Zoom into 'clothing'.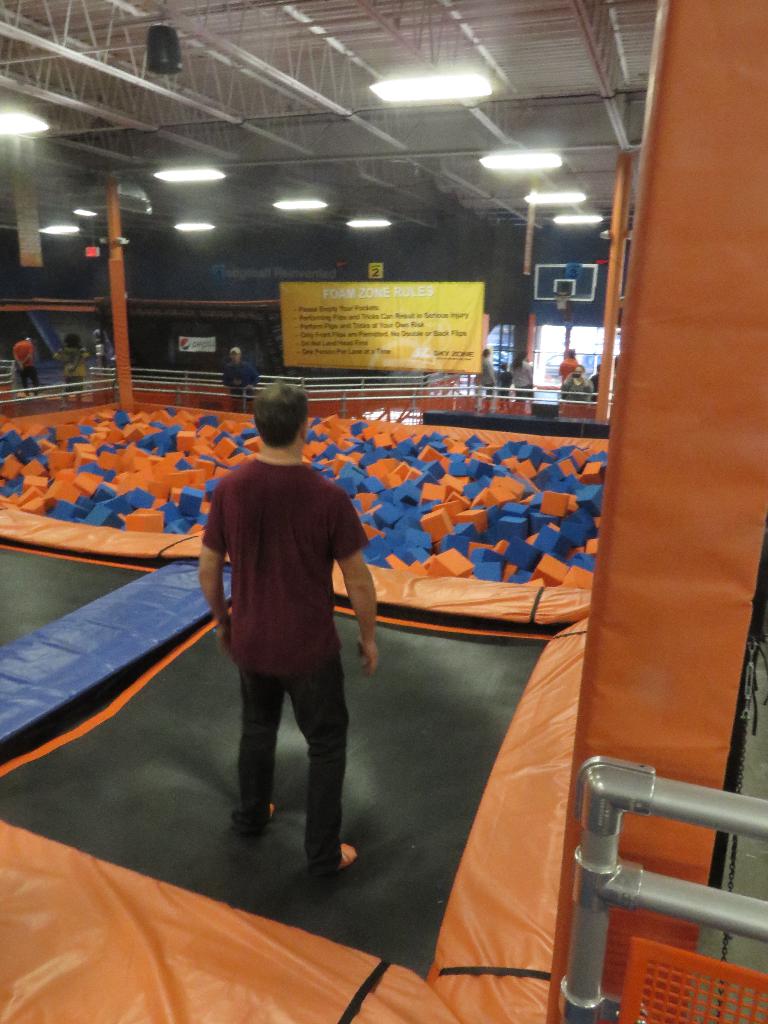
Zoom target: [52, 346, 87, 390].
